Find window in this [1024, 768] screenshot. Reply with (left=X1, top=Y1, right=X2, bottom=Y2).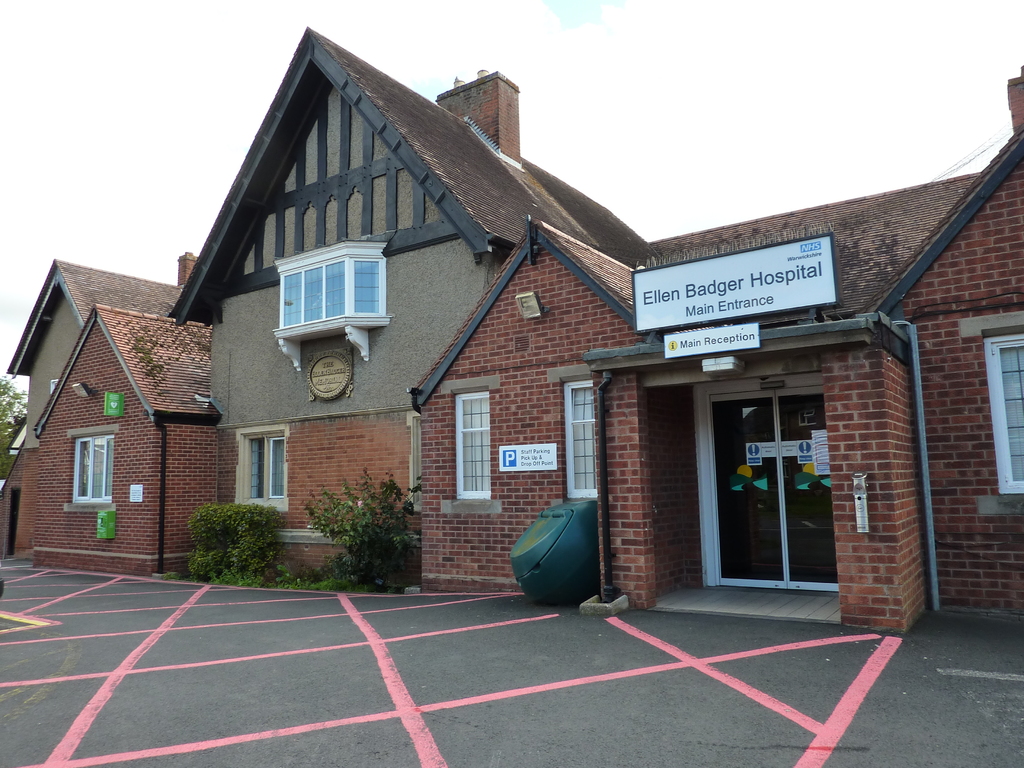
(left=76, top=436, right=118, bottom=506).
